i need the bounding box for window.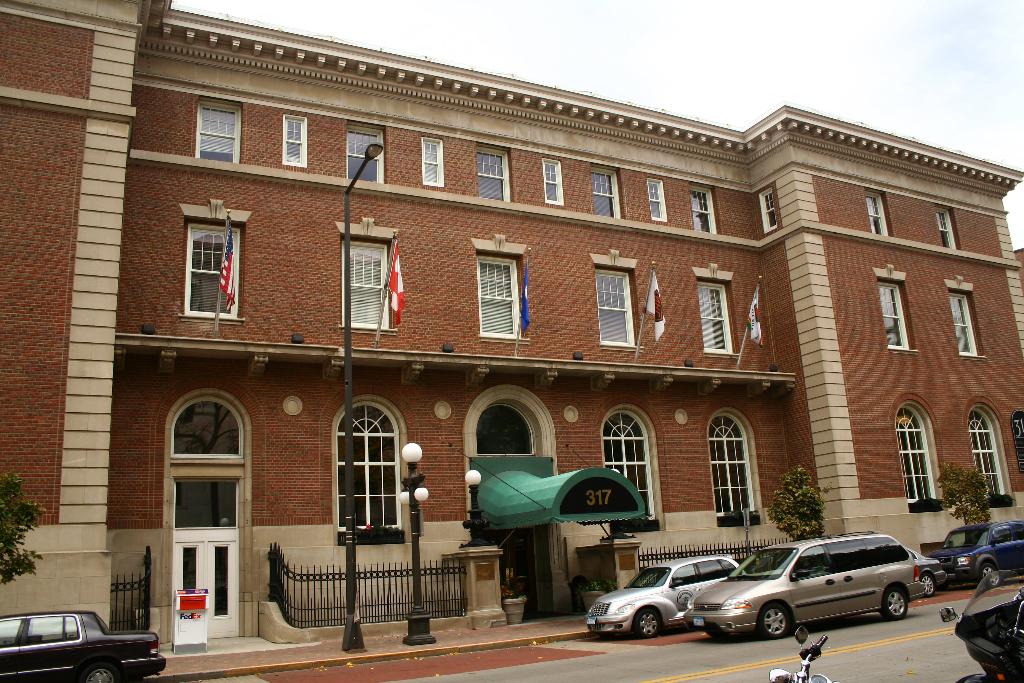
Here it is: pyautogui.locateOnScreen(422, 137, 442, 187).
